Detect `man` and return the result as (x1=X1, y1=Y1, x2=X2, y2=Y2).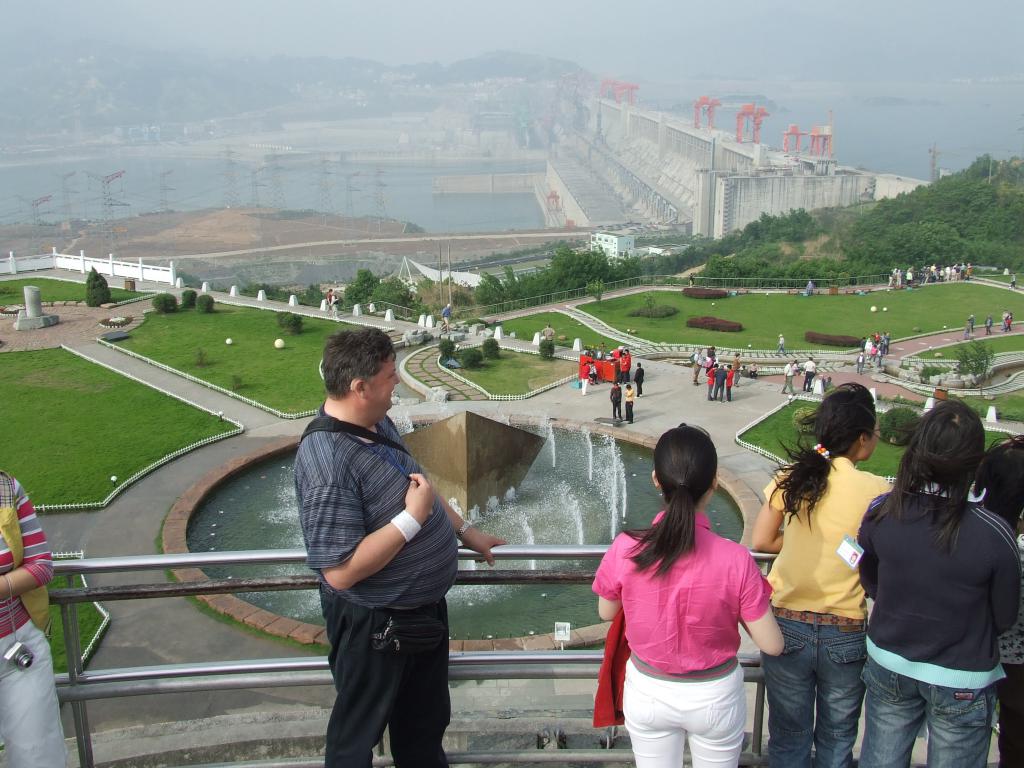
(x1=621, y1=381, x2=639, y2=421).
